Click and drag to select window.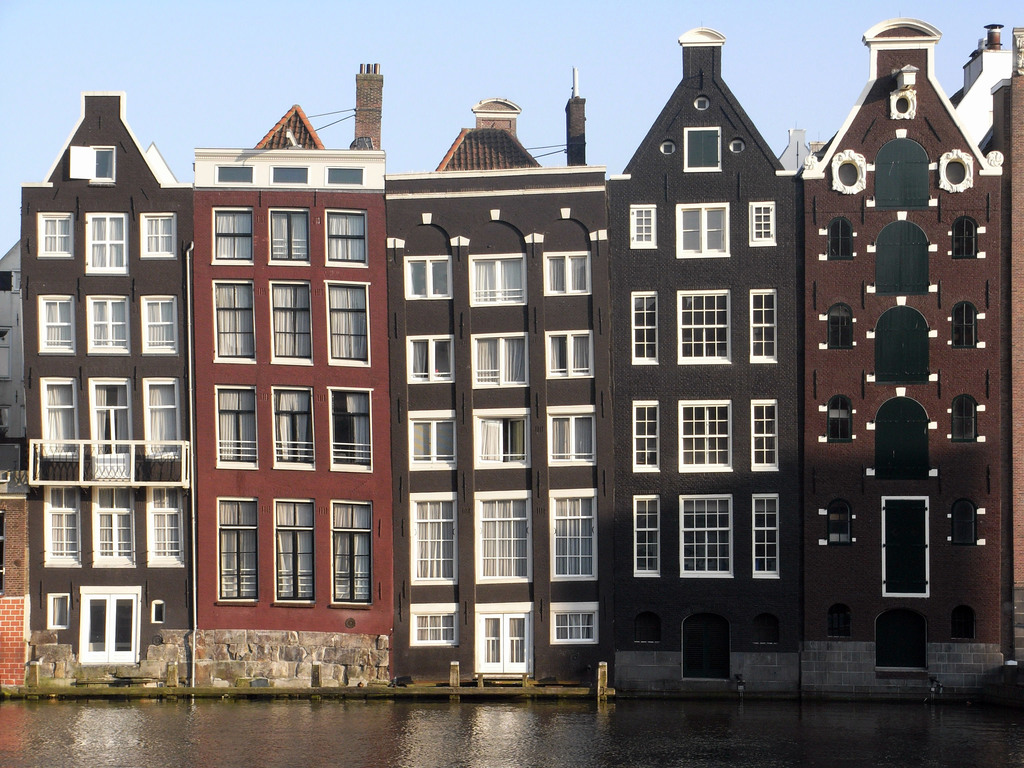
Selection: l=142, t=211, r=174, b=259.
